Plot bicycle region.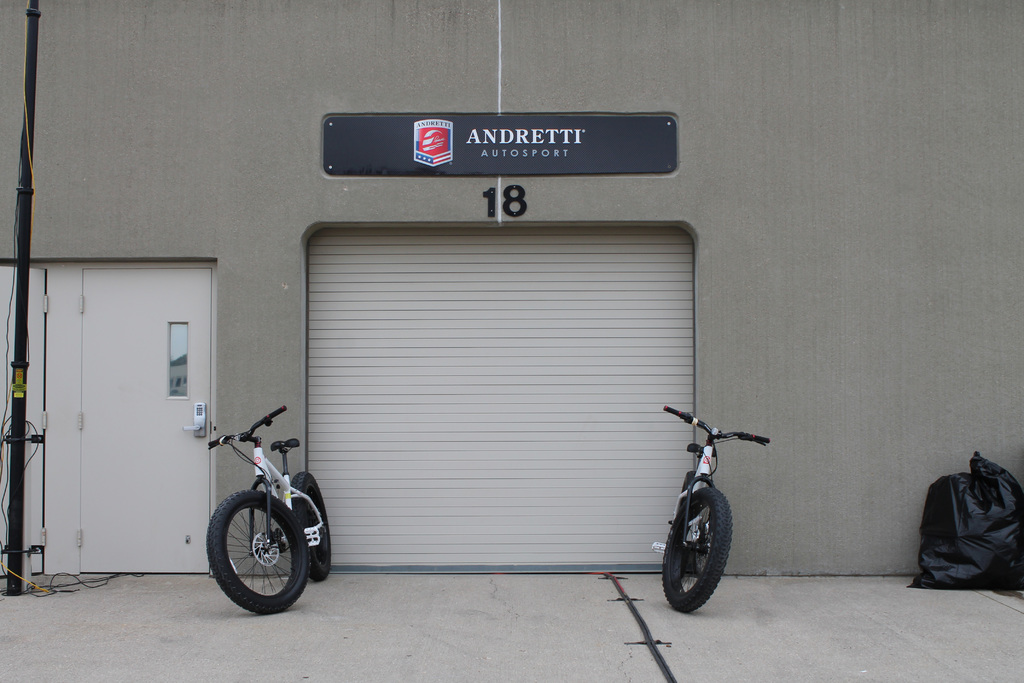
Plotted at detection(653, 429, 769, 617).
